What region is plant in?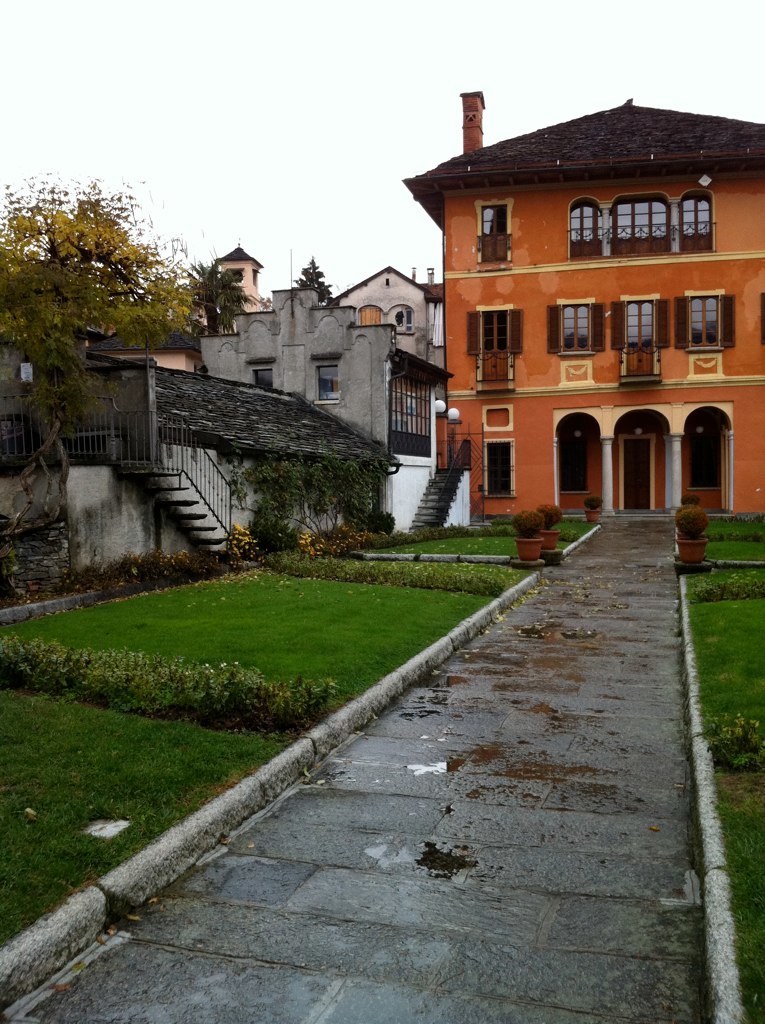
bbox=[531, 501, 563, 526].
